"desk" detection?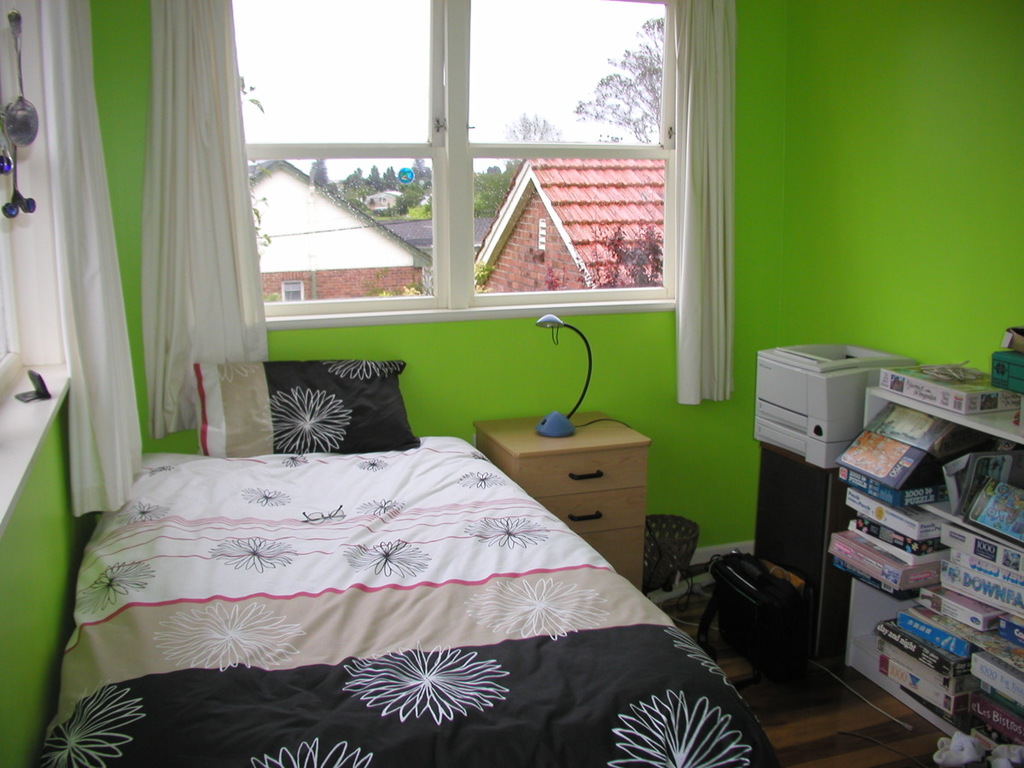
<box>463,414,676,573</box>
